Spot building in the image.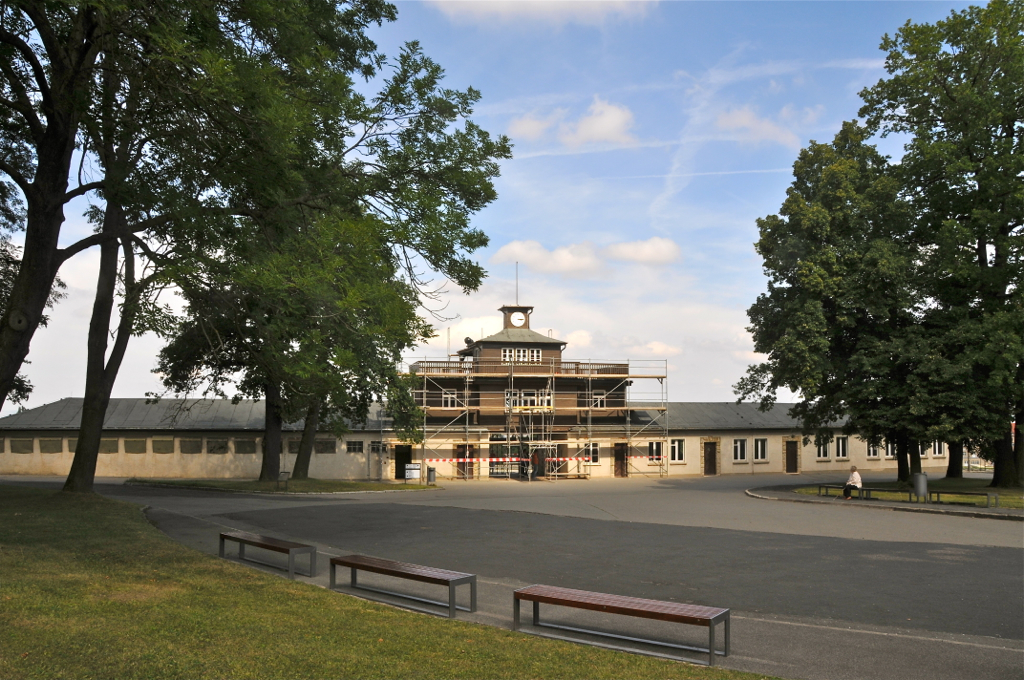
building found at x1=0, y1=304, x2=997, y2=478.
